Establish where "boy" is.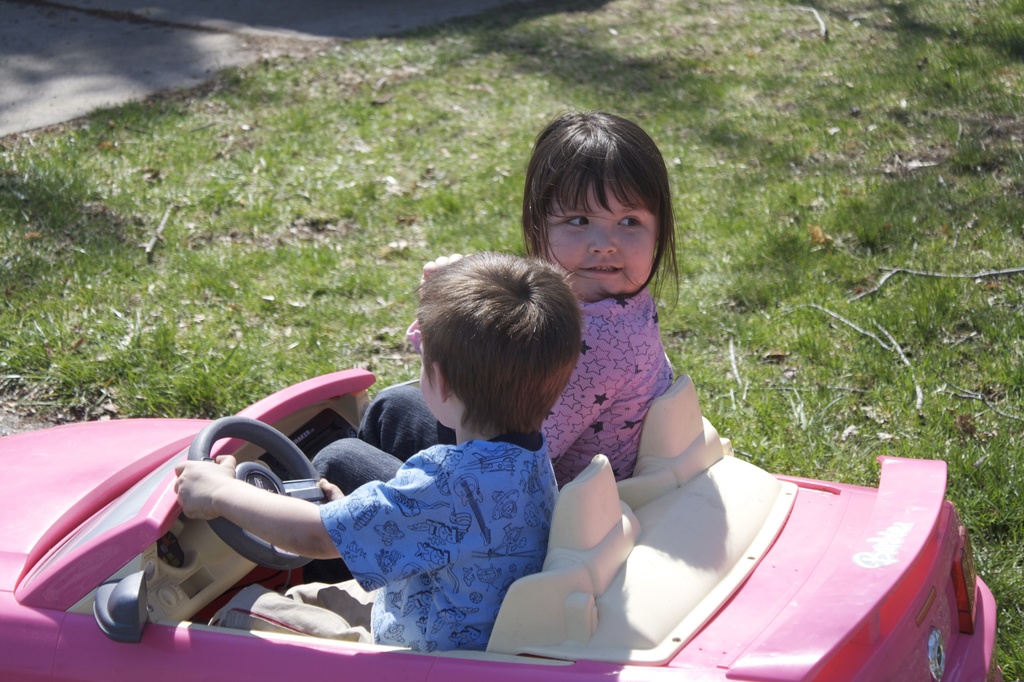
Established at {"left": 172, "top": 248, "right": 589, "bottom": 653}.
